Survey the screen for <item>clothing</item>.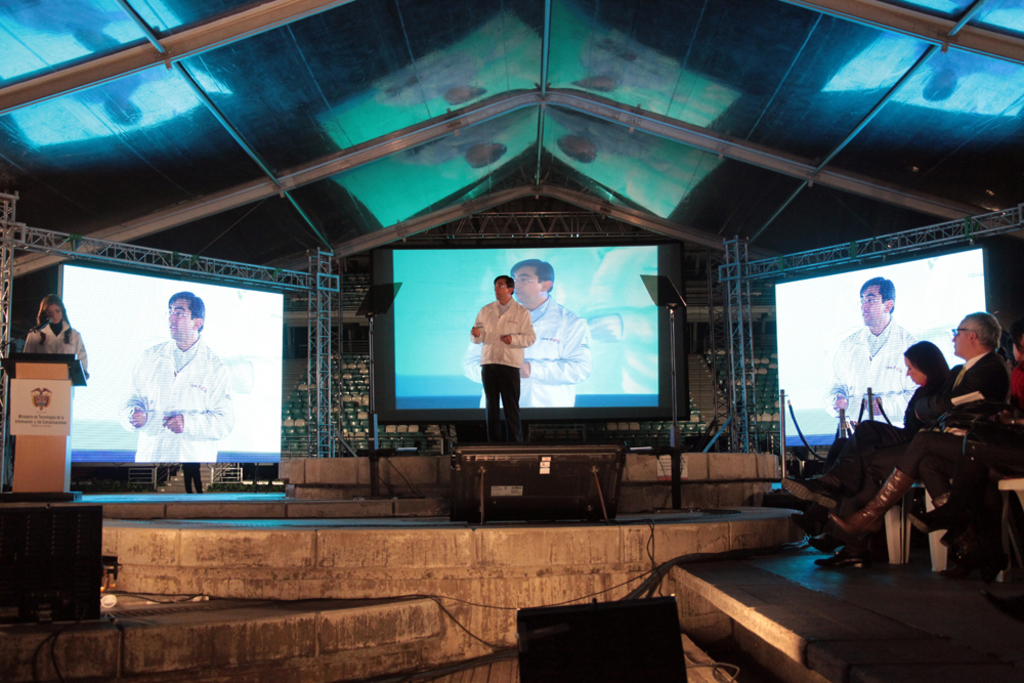
Survey found: {"x1": 461, "y1": 292, "x2": 594, "y2": 409}.
